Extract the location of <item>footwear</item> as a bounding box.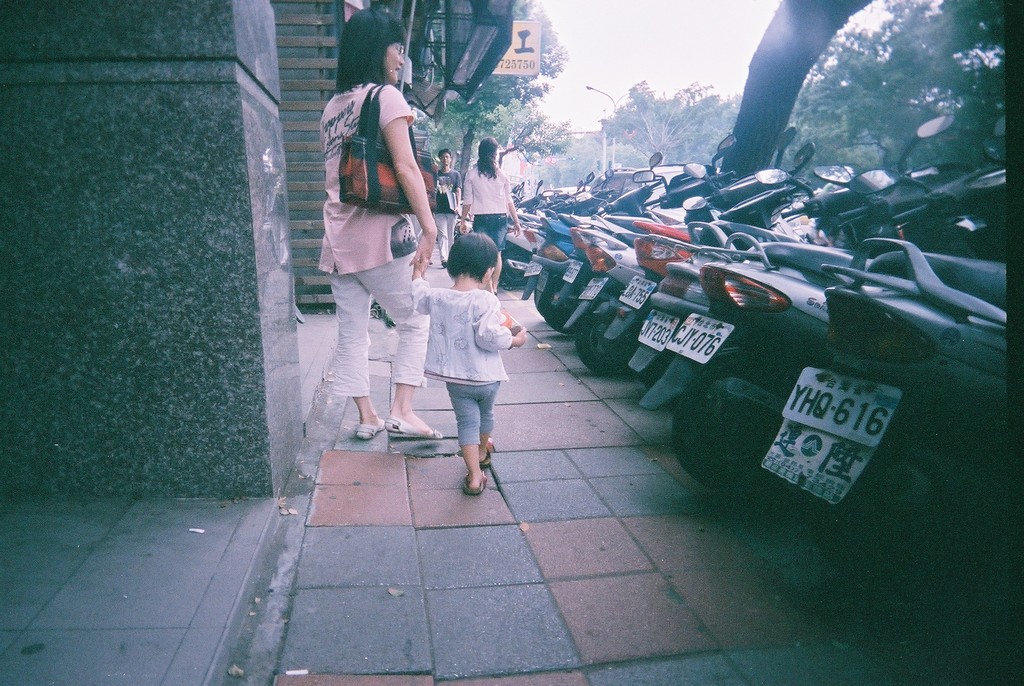
359 420 385 440.
